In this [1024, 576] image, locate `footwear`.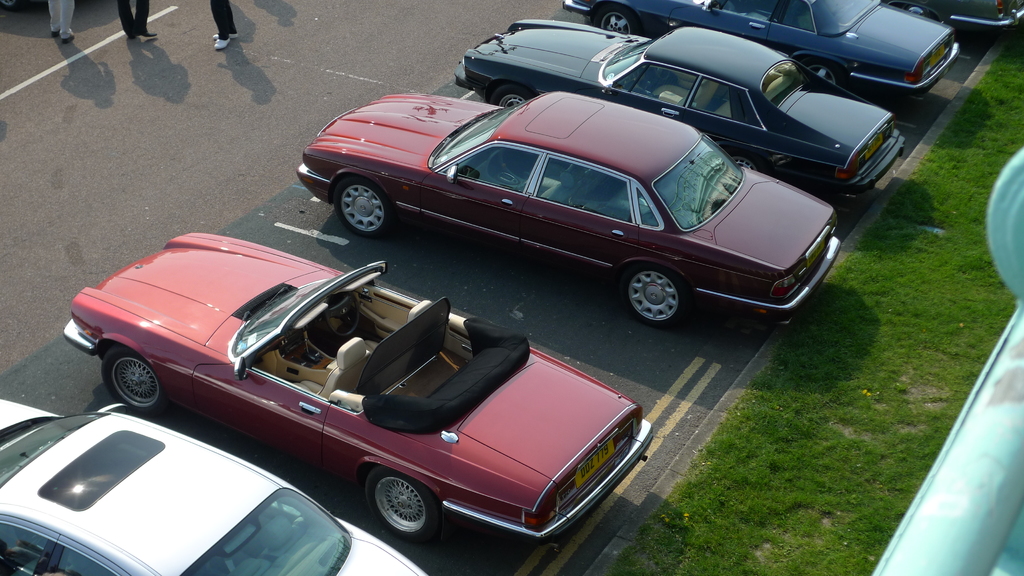
Bounding box: box=[61, 27, 76, 47].
